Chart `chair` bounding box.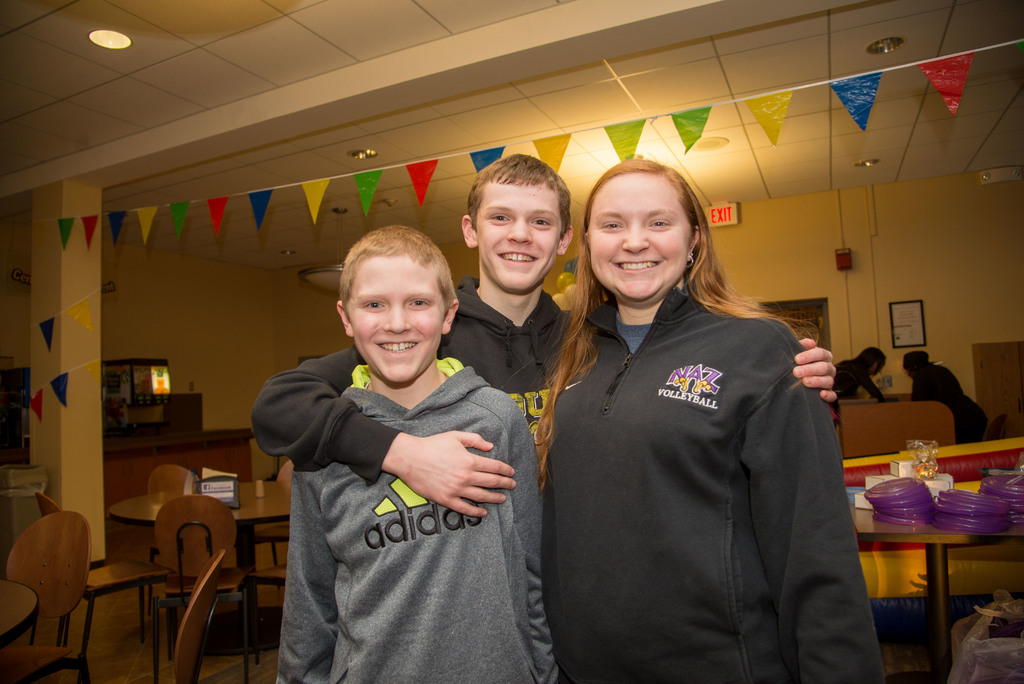
Charted: select_region(253, 539, 292, 655).
